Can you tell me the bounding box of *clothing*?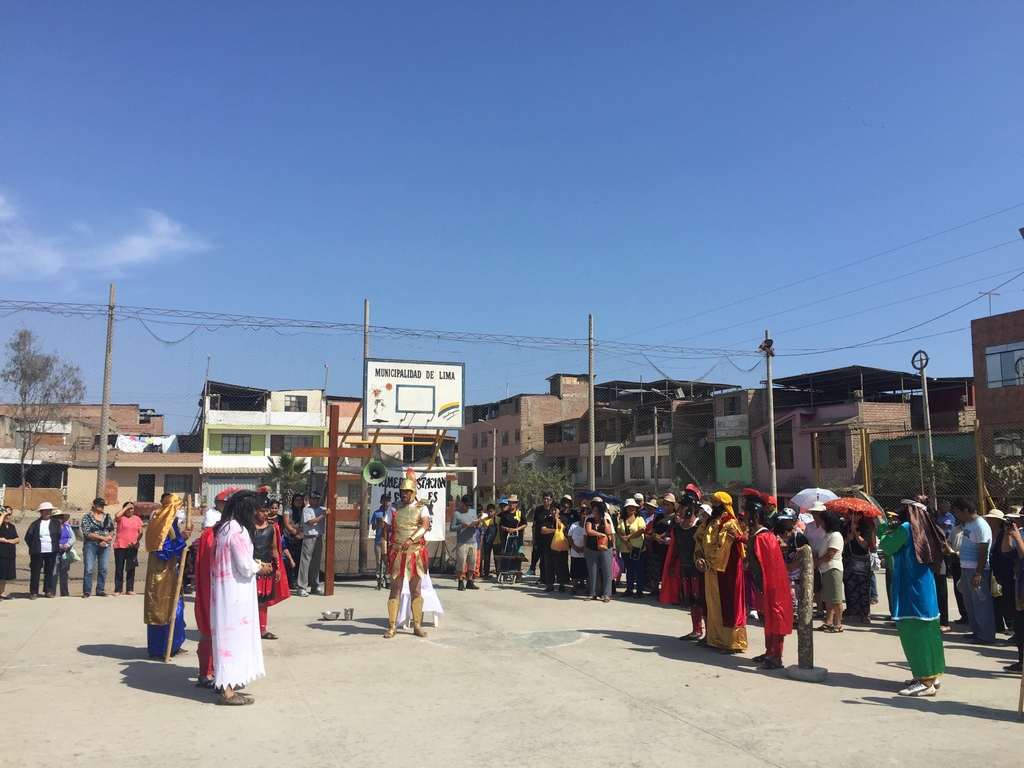
region(659, 517, 708, 634).
